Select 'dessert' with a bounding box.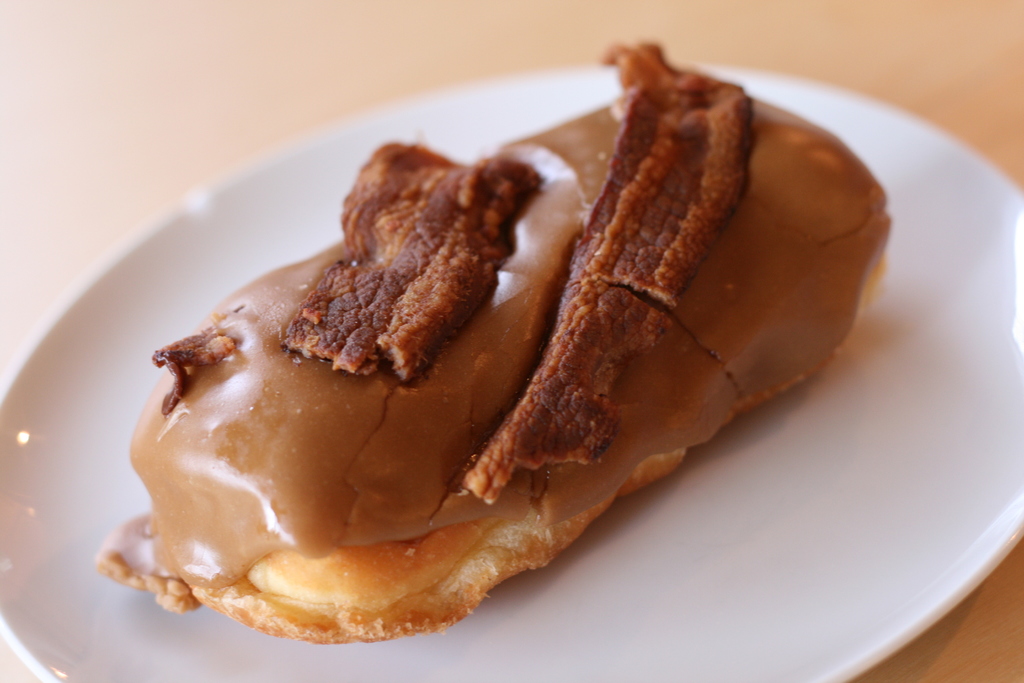
bbox(95, 43, 888, 640).
